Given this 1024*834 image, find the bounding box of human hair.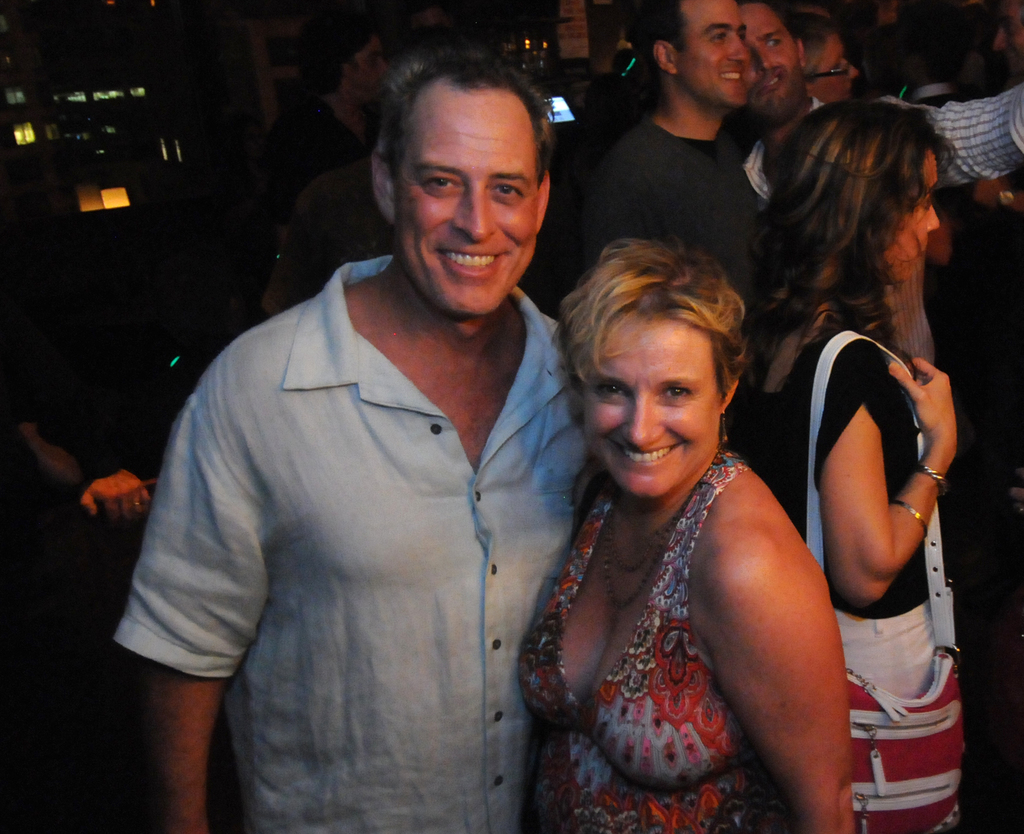
554:232:754:394.
